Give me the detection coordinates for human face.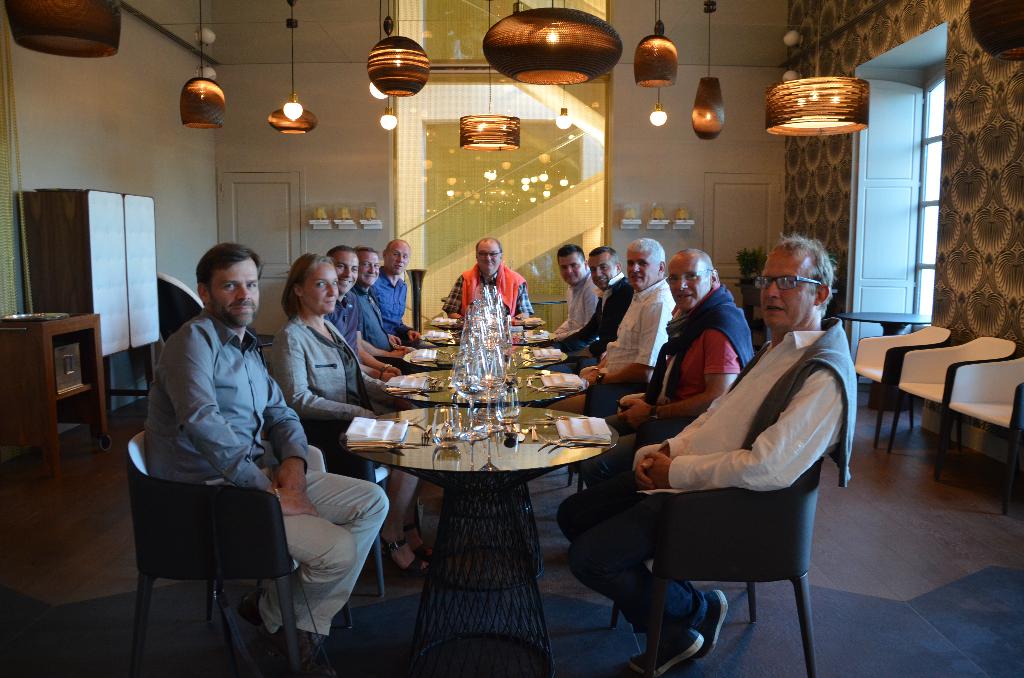
(left=630, top=253, right=655, bottom=291).
